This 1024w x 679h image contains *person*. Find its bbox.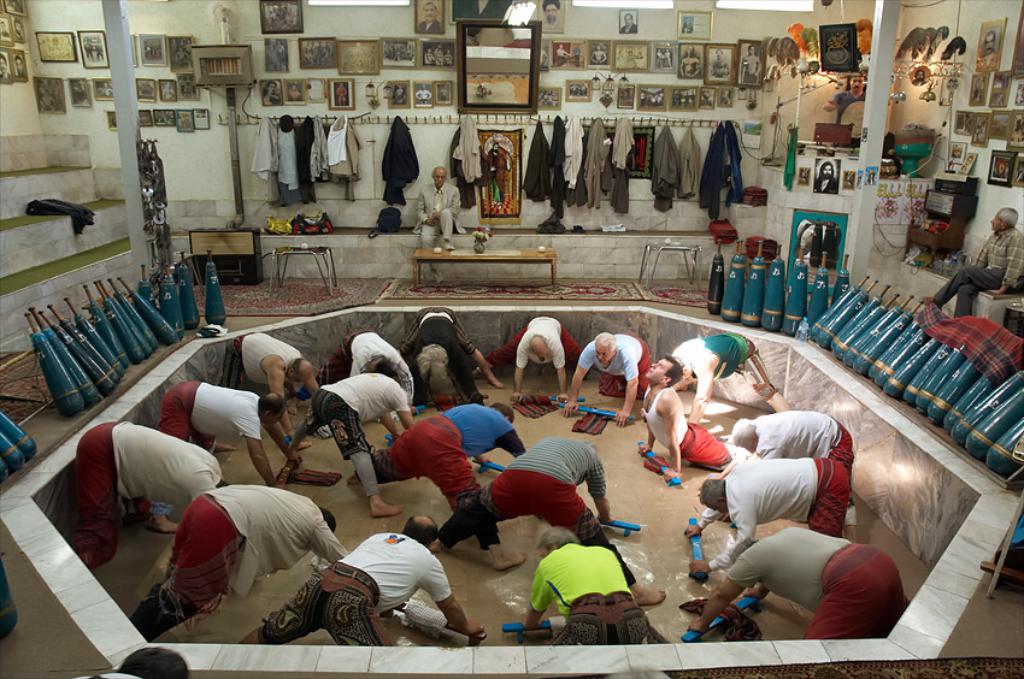
689/459/846/575.
